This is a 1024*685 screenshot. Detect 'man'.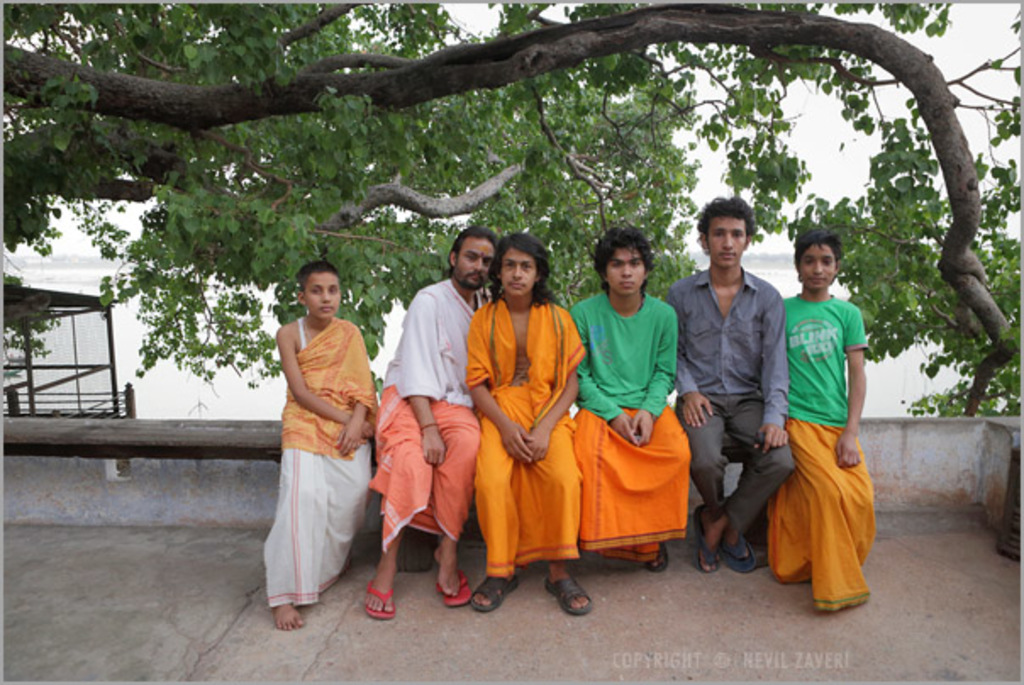
<box>376,237,490,627</box>.
